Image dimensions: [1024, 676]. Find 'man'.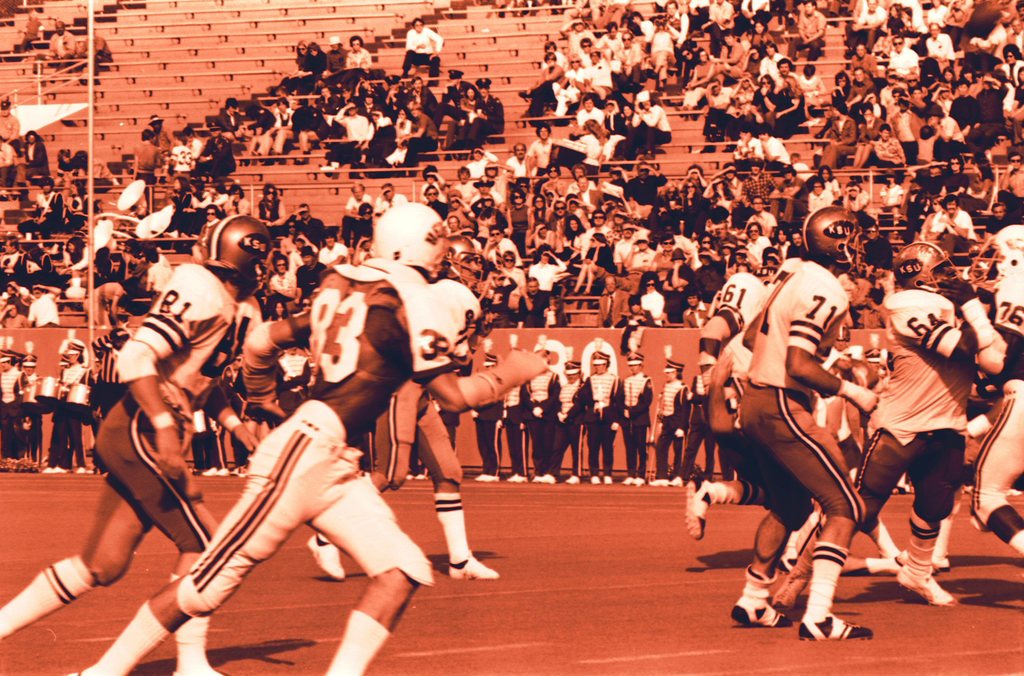
[x1=597, y1=277, x2=630, y2=327].
